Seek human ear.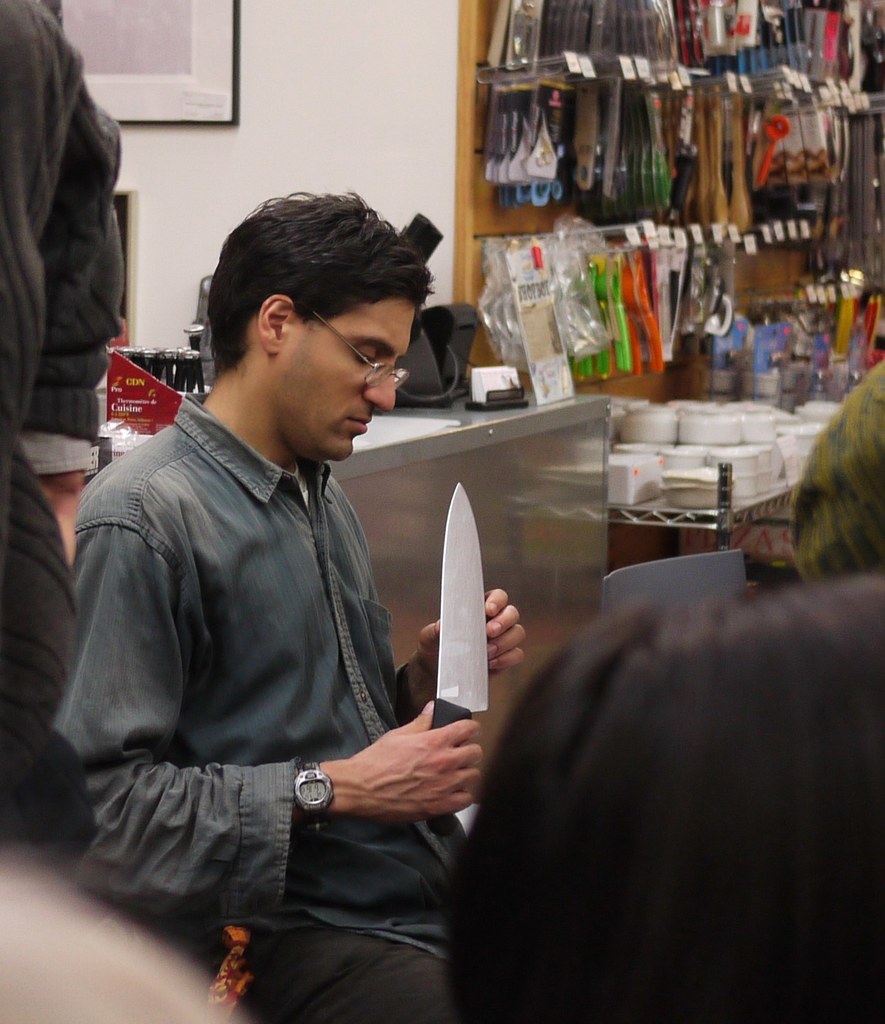
[263,299,286,356].
